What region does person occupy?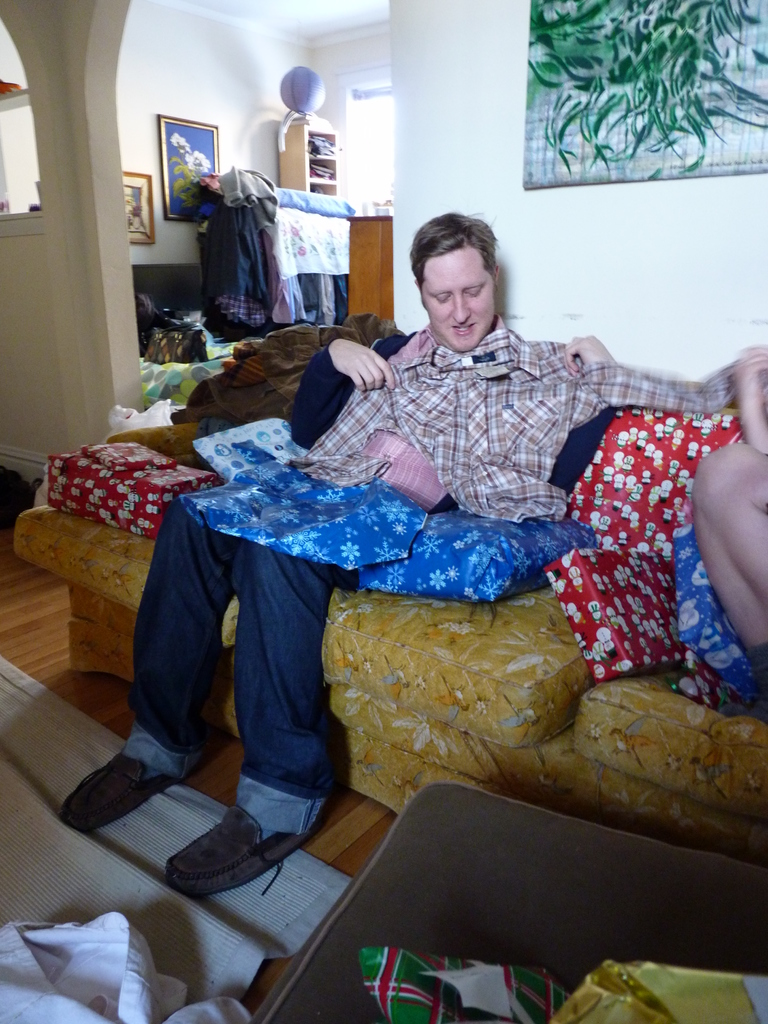
box(60, 221, 630, 899).
